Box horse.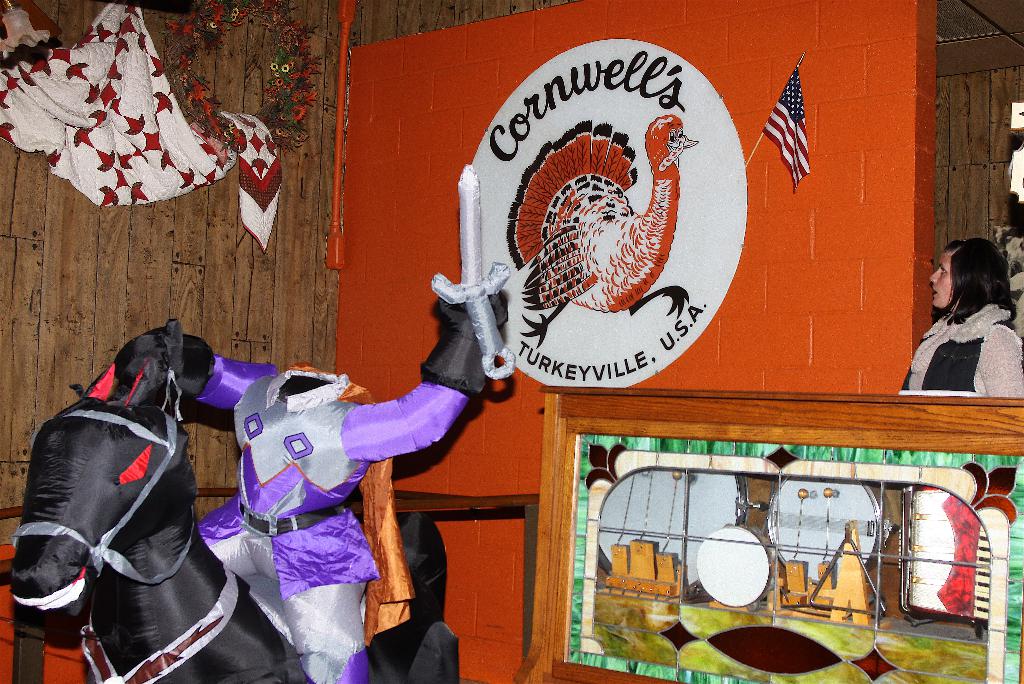
crop(11, 359, 457, 683).
